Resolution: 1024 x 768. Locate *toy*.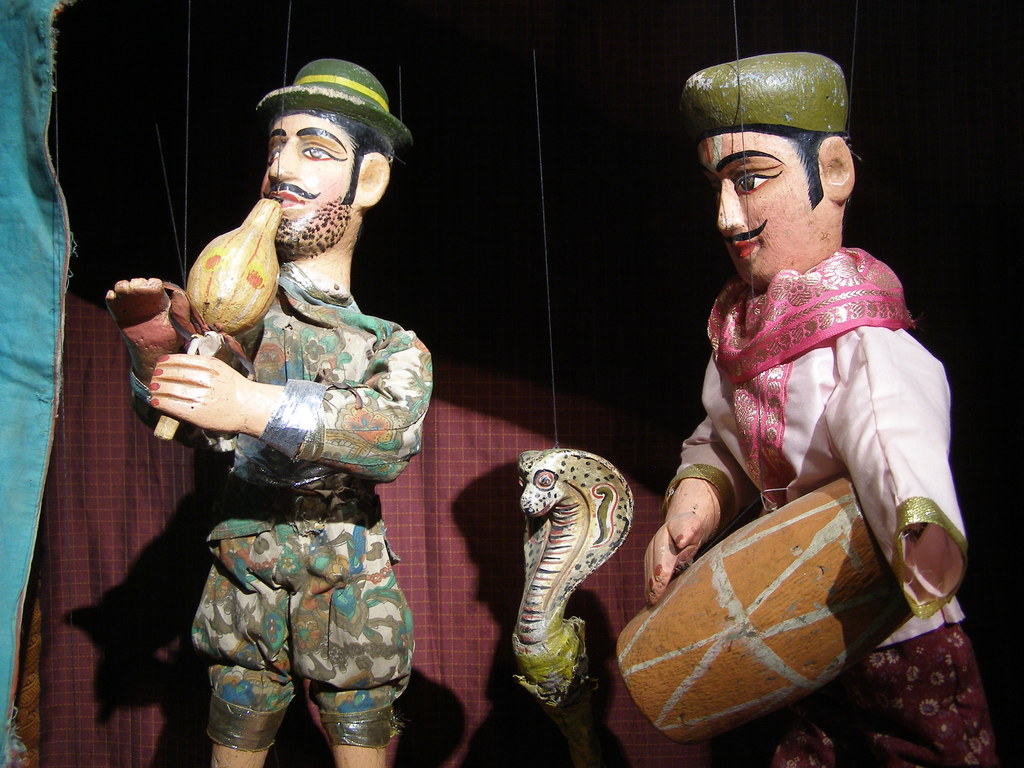
box=[614, 54, 993, 767].
